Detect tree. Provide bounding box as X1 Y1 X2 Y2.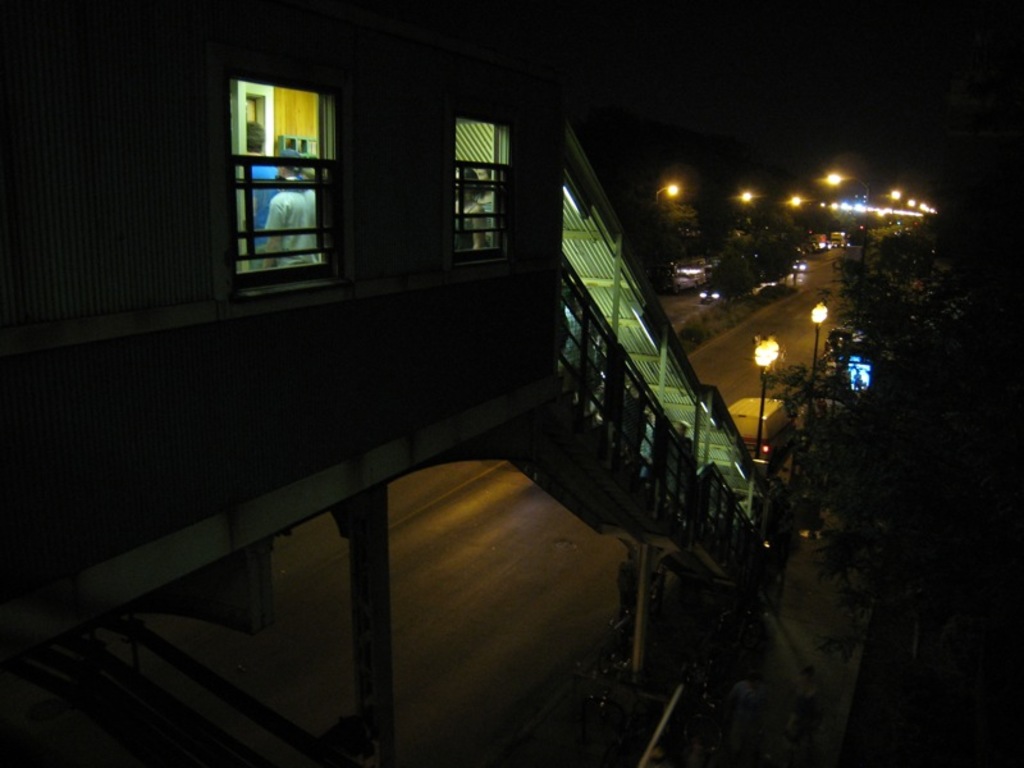
727 180 797 242.
